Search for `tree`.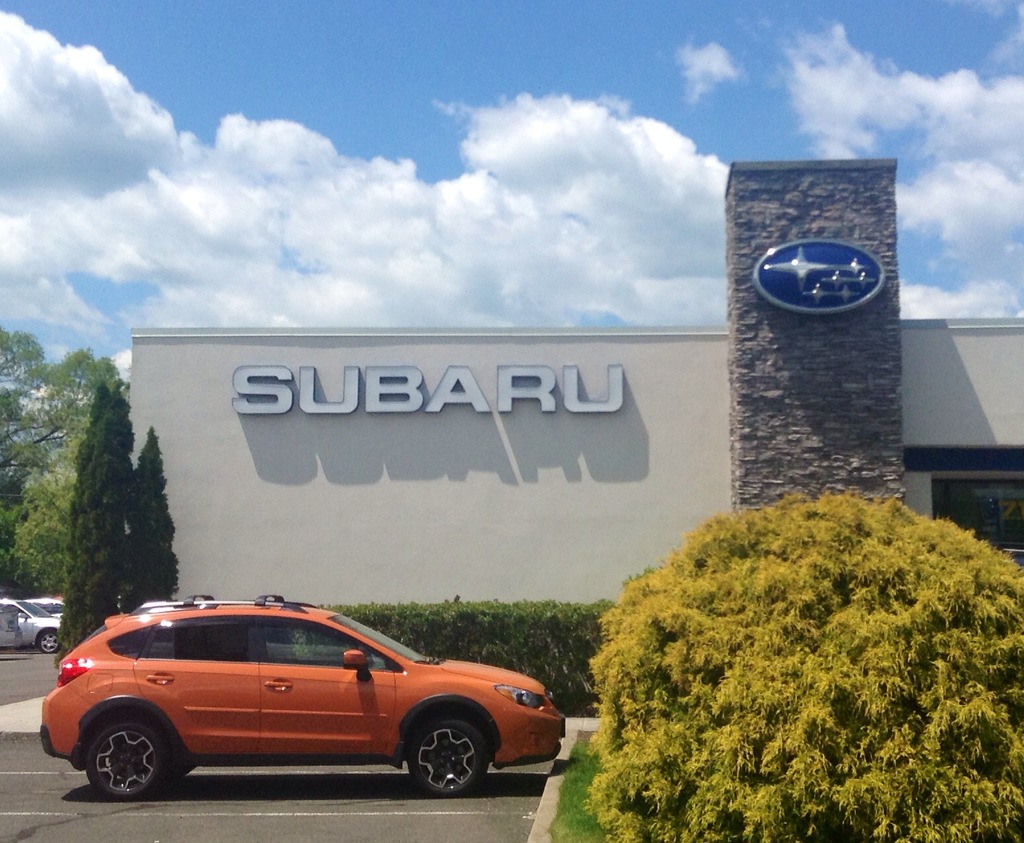
Found at 0:327:129:531.
